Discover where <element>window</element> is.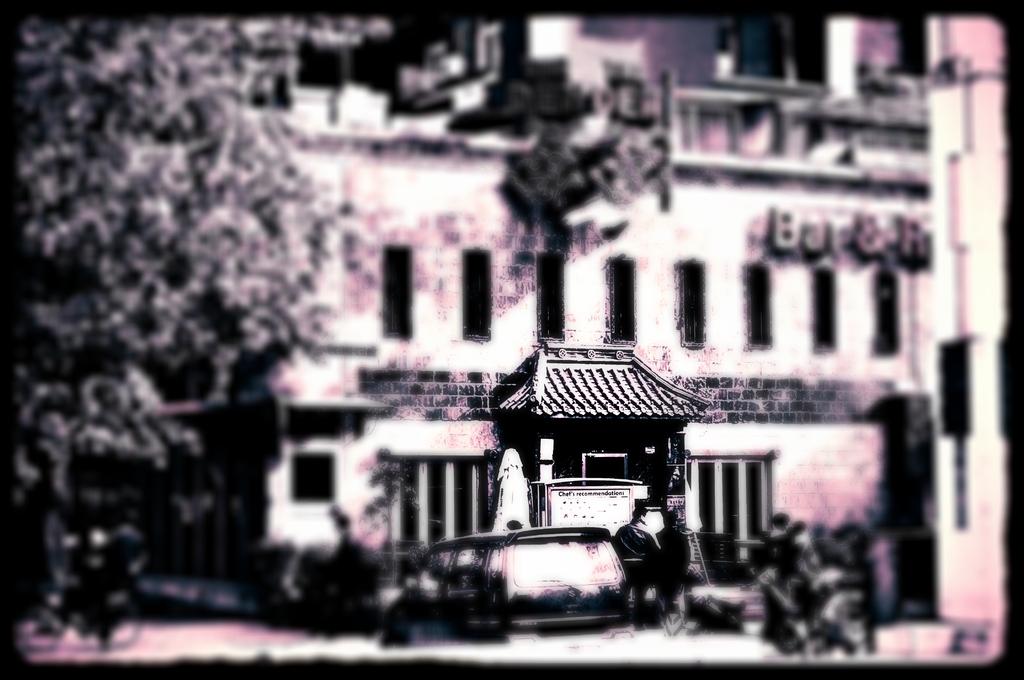
Discovered at detection(797, 261, 845, 365).
